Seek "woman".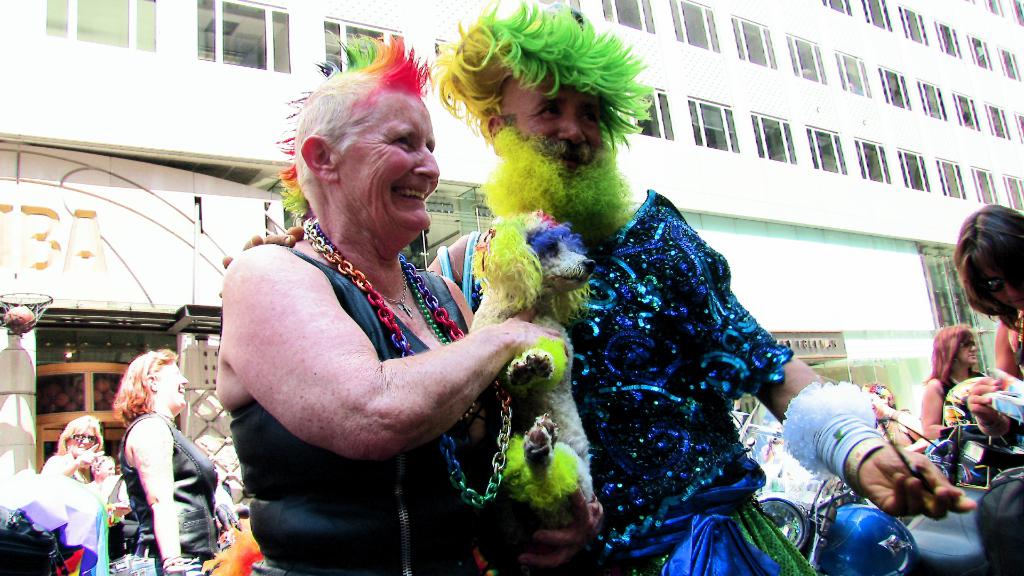
BBox(92, 456, 116, 486).
